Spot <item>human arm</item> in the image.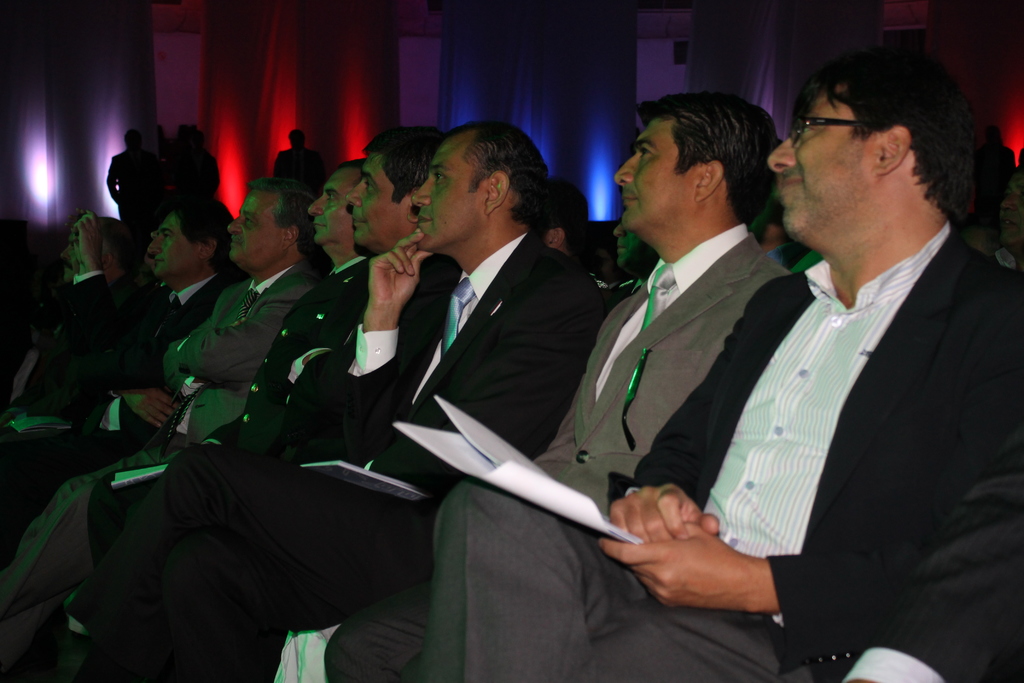
<item>human arm</item> found at crop(79, 212, 175, 358).
